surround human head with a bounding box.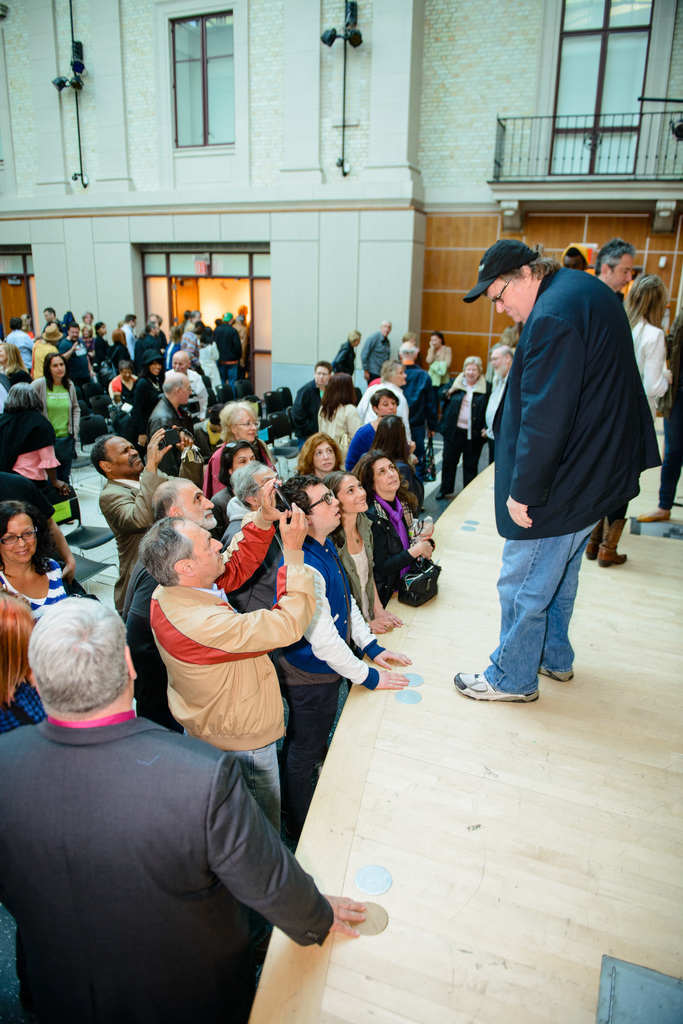
(309,359,341,385).
